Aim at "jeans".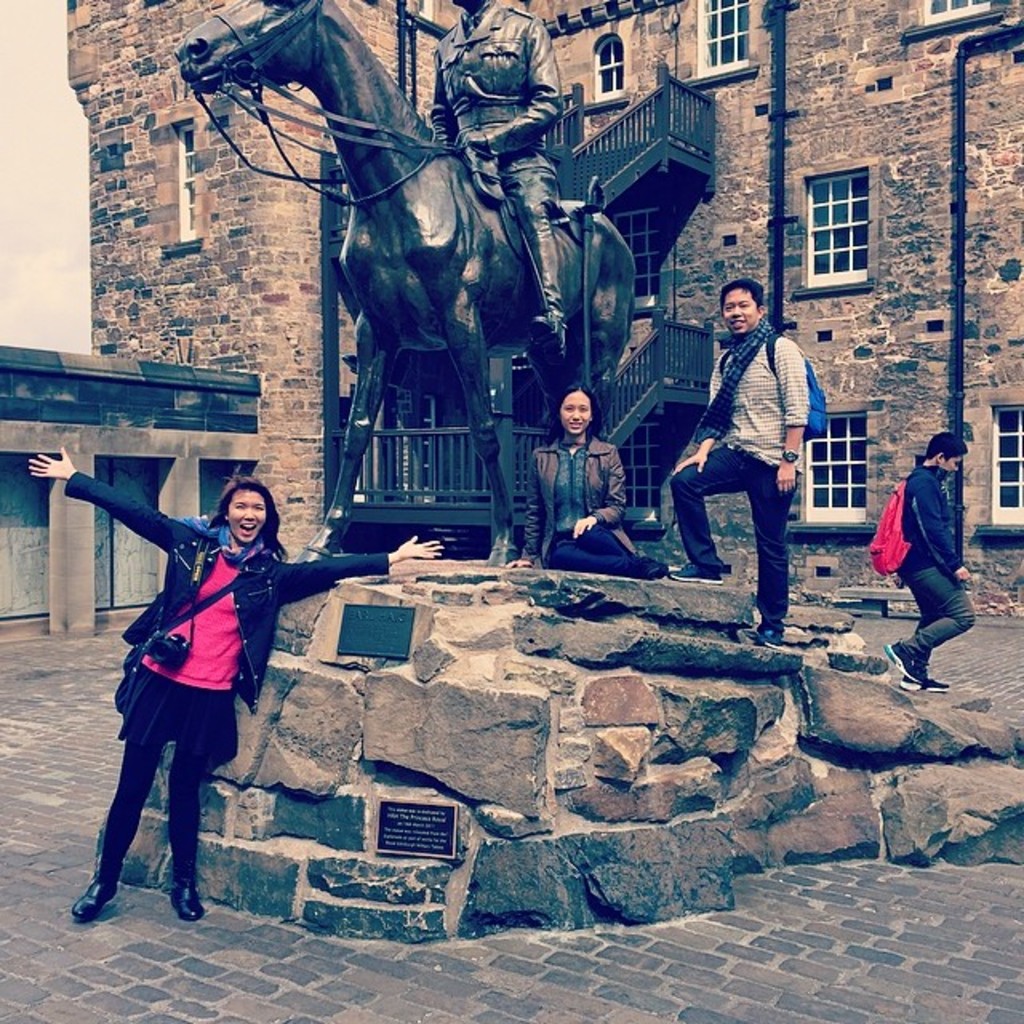
Aimed at 688 434 818 611.
